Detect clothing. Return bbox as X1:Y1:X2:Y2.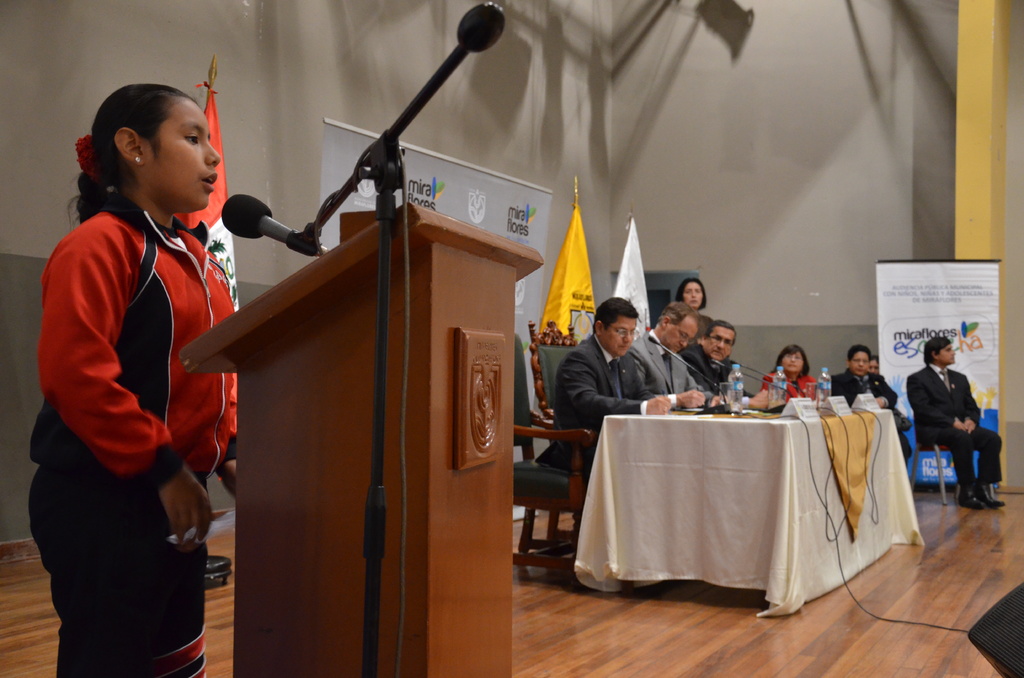
686:335:737:411.
